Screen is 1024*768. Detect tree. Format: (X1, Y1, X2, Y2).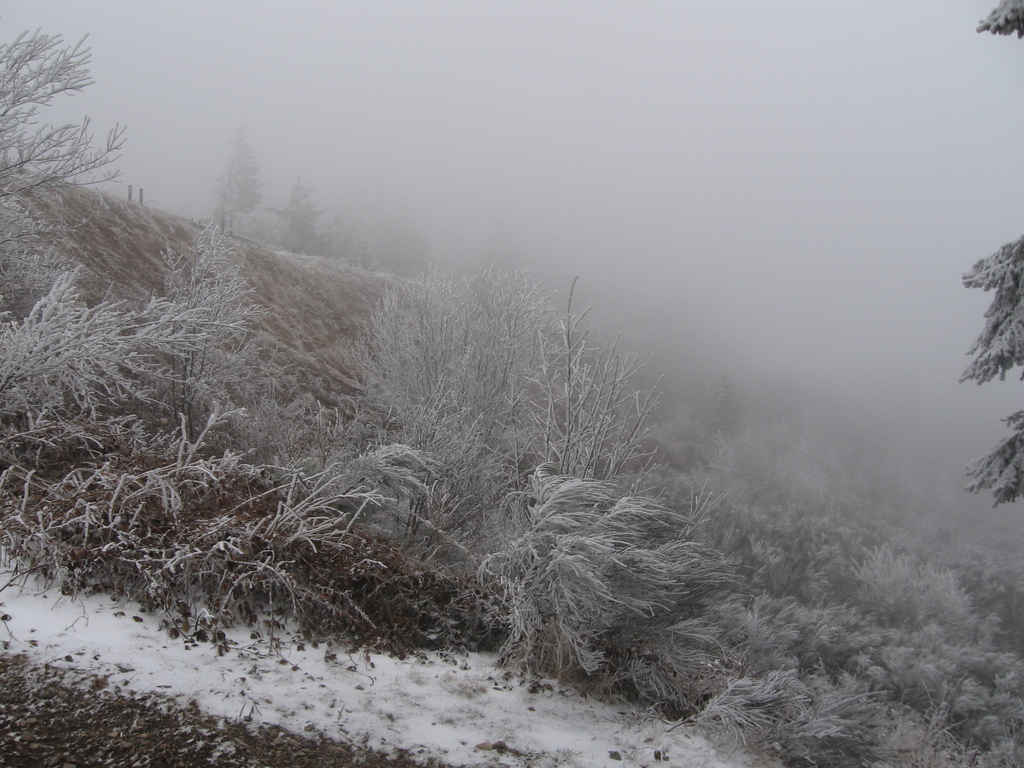
(222, 124, 273, 229).
